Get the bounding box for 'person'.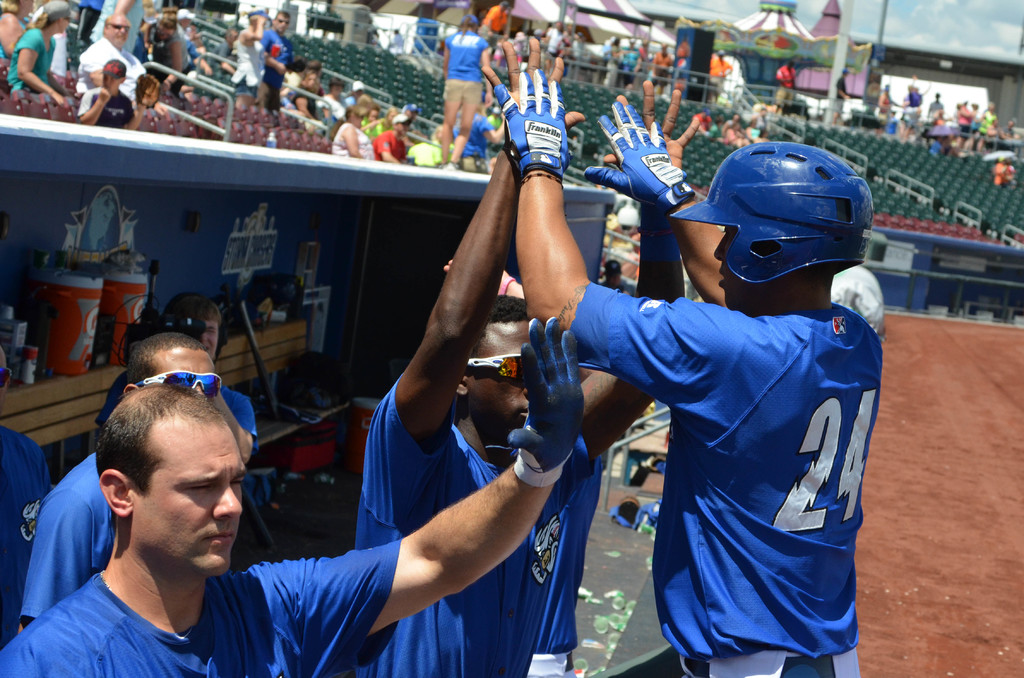
{"x1": 20, "y1": 339, "x2": 221, "y2": 638}.
